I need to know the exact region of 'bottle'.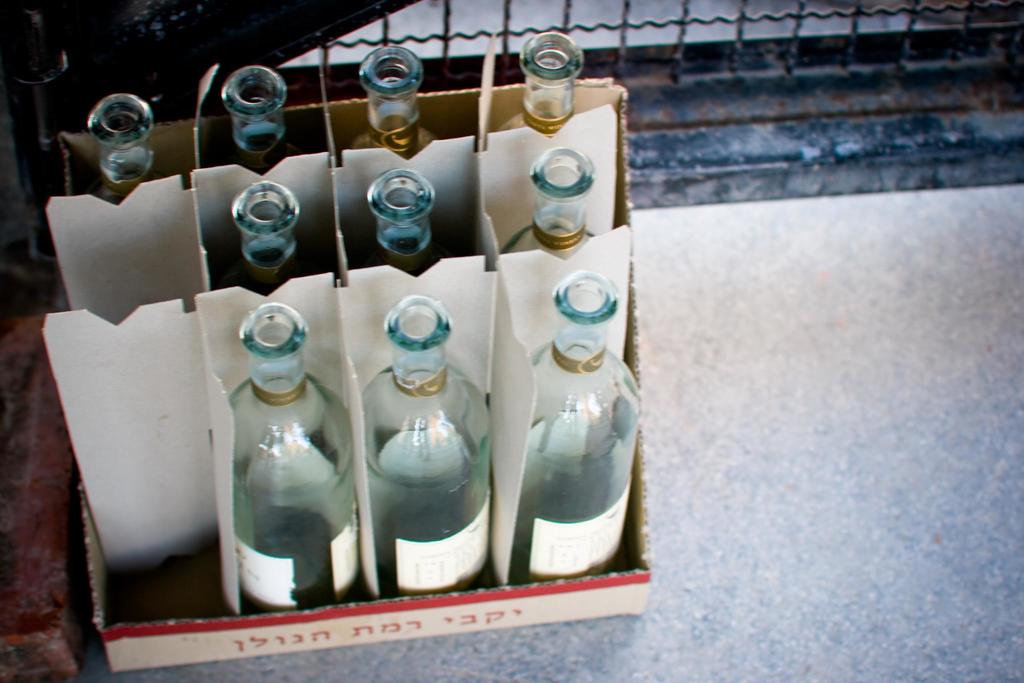
Region: l=200, t=63, r=315, b=176.
